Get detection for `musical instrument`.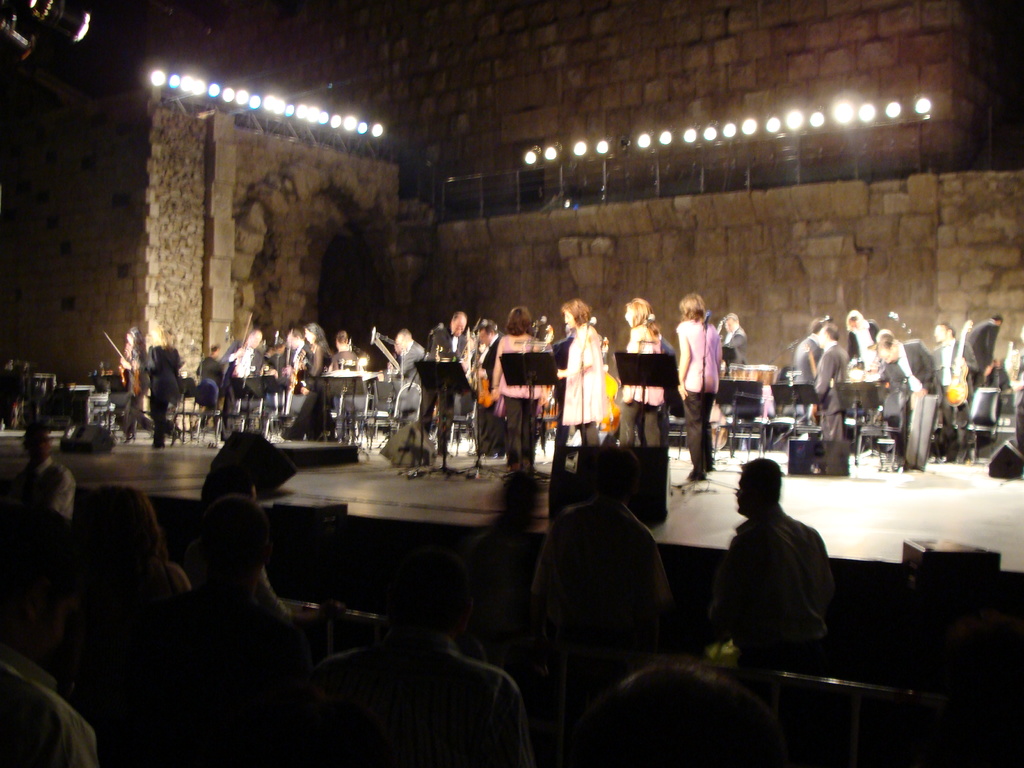
Detection: bbox(96, 326, 145, 400).
